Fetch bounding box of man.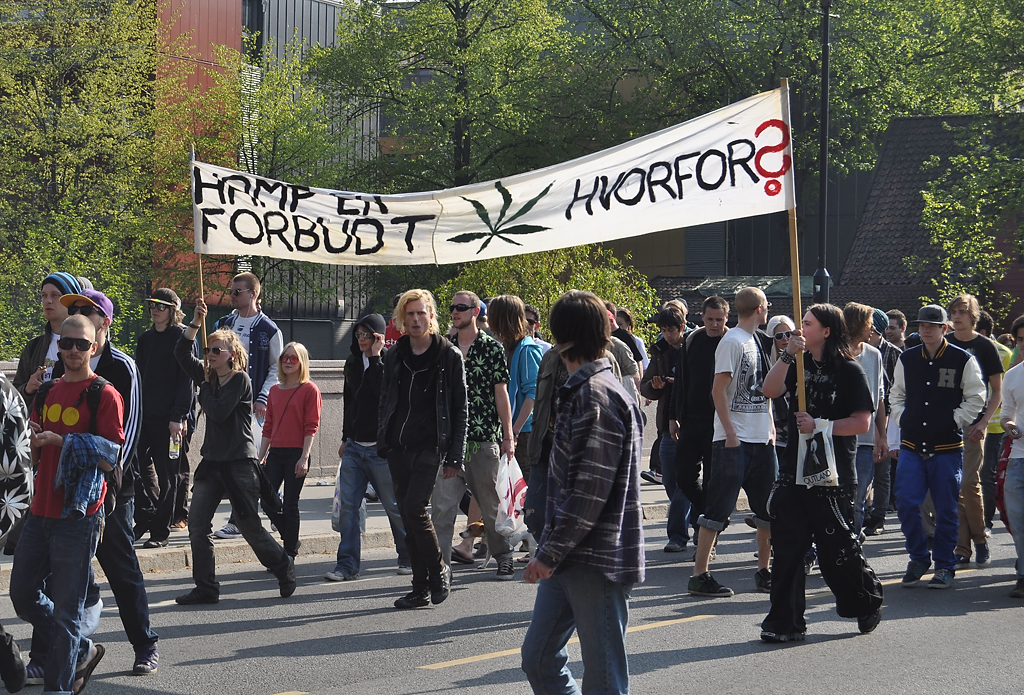
Bbox: left=15, top=270, right=94, bottom=639.
